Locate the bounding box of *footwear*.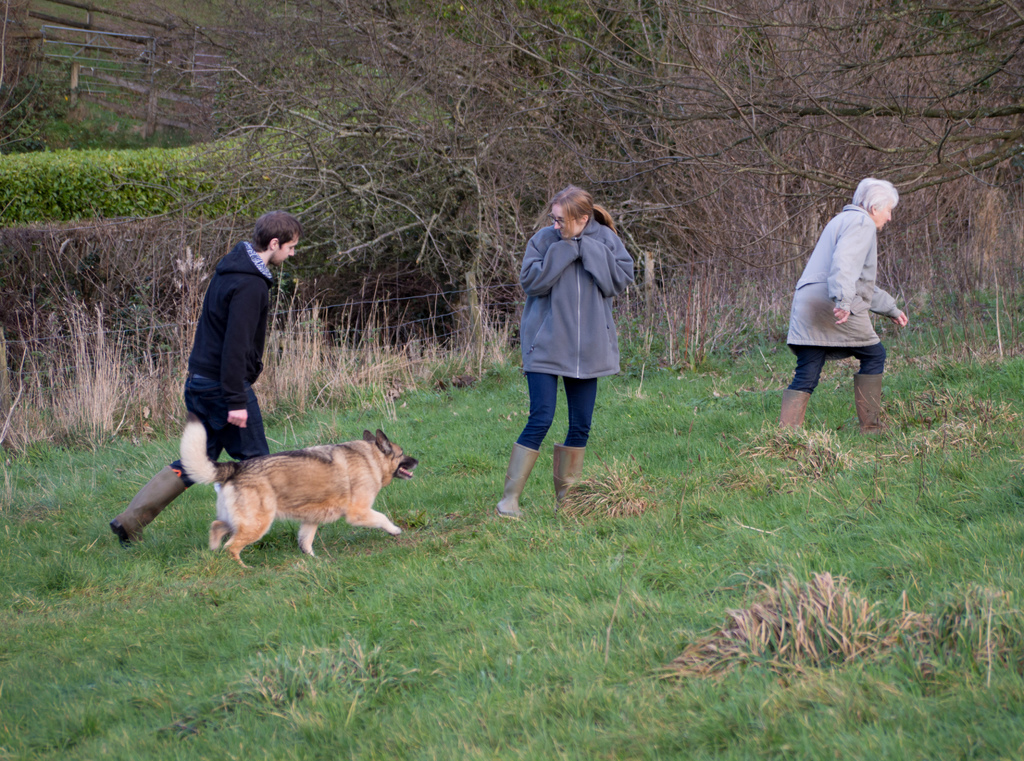
Bounding box: bbox=[852, 371, 888, 424].
